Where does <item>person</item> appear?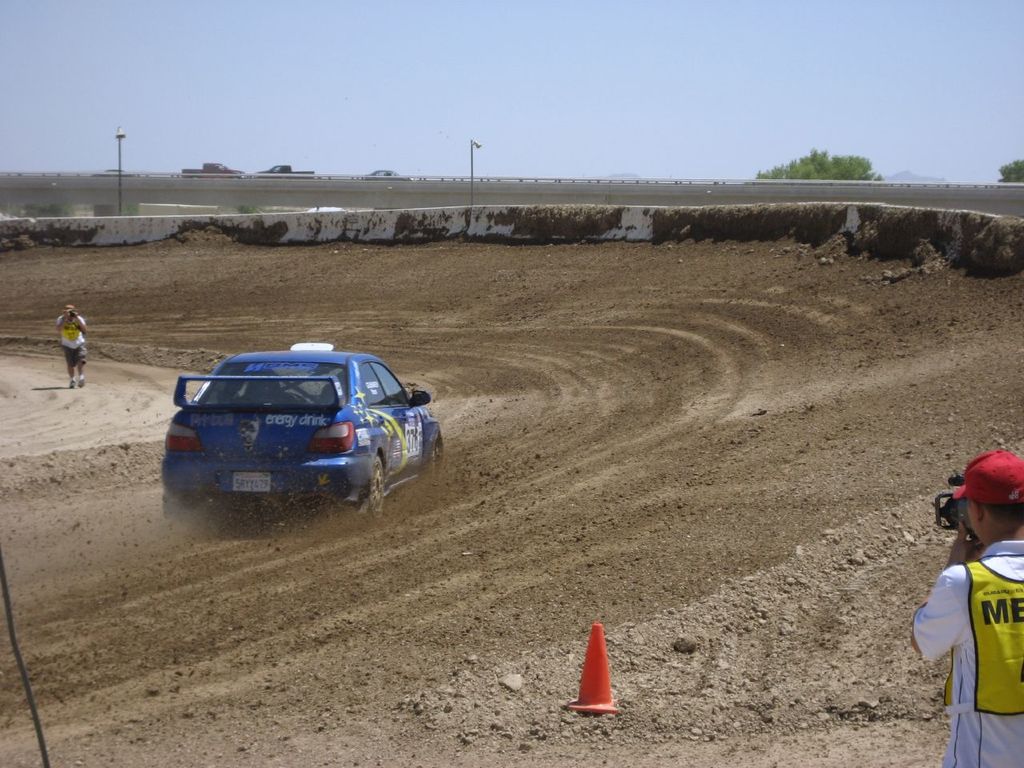
Appears at box(58, 308, 84, 390).
